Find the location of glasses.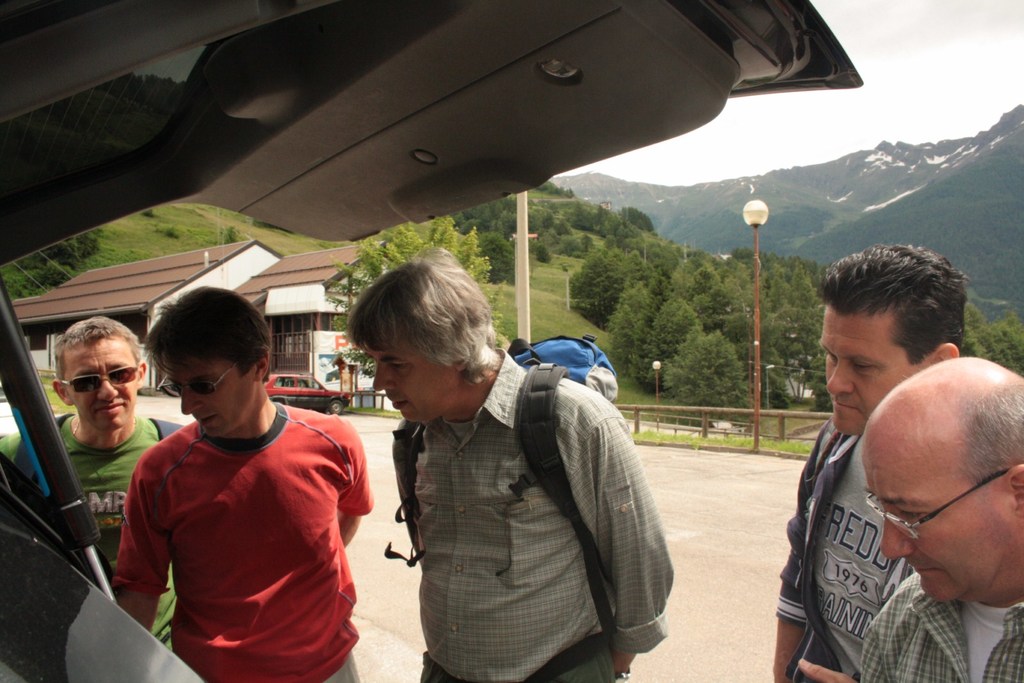
Location: <bbox>863, 471, 1014, 542</bbox>.
